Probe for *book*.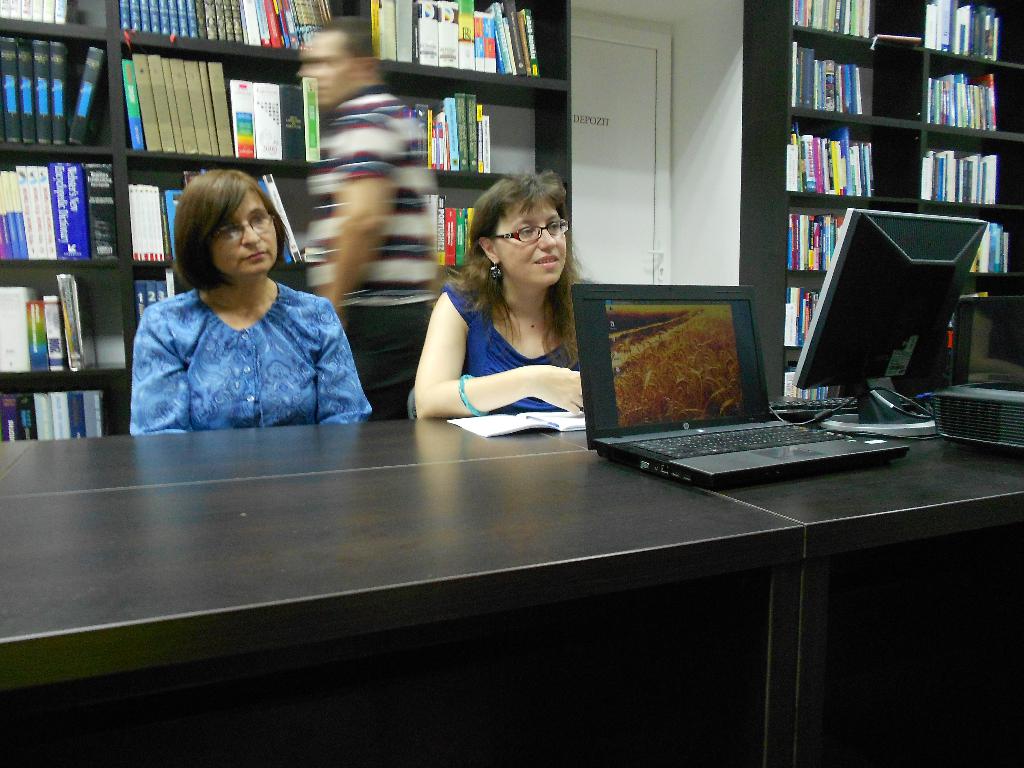
Probe result: 206,0,218,38.
